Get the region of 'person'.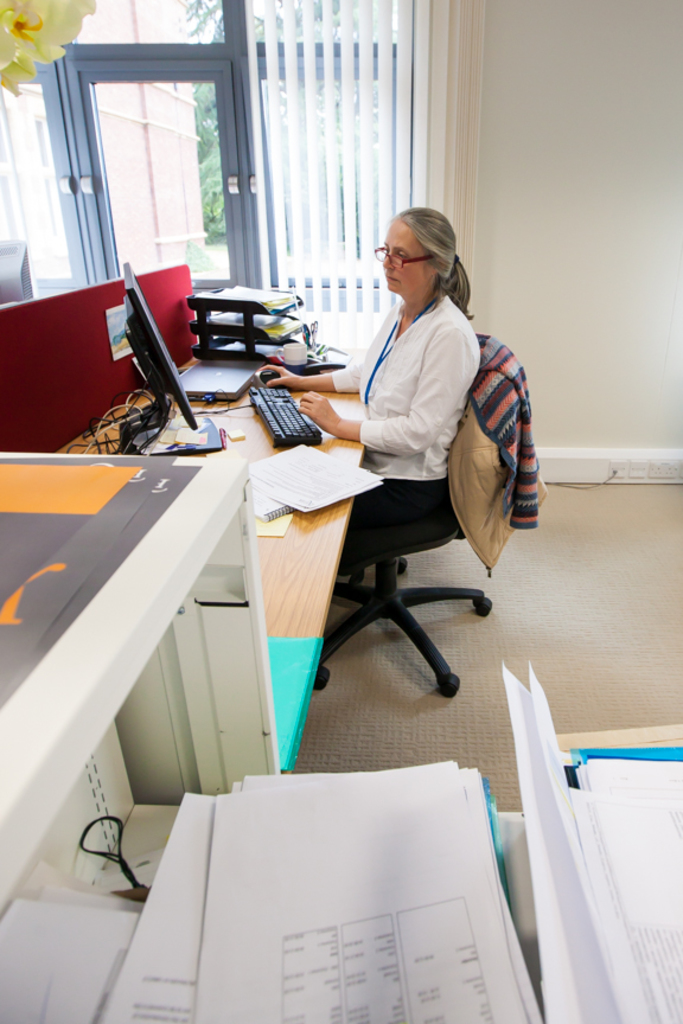
251,198,486,537.
